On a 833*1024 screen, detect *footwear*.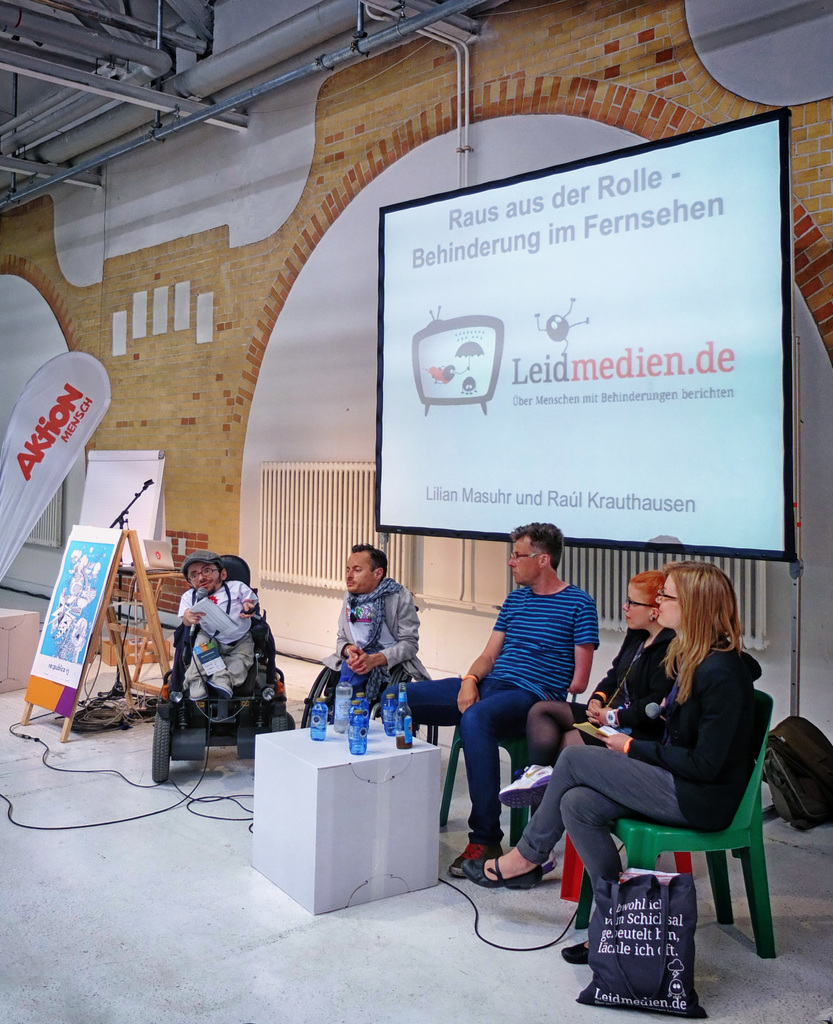
crop(465, 828, 552, 915).
